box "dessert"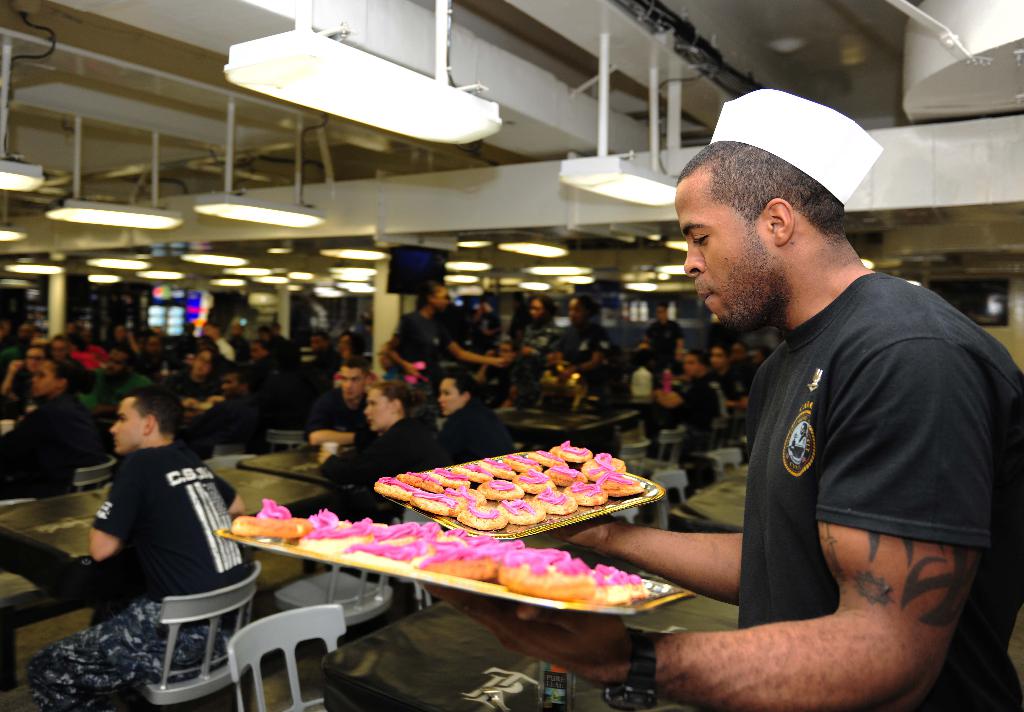
{"x1": 222, "y1": 503, "x2": 623, "y2": 594}
